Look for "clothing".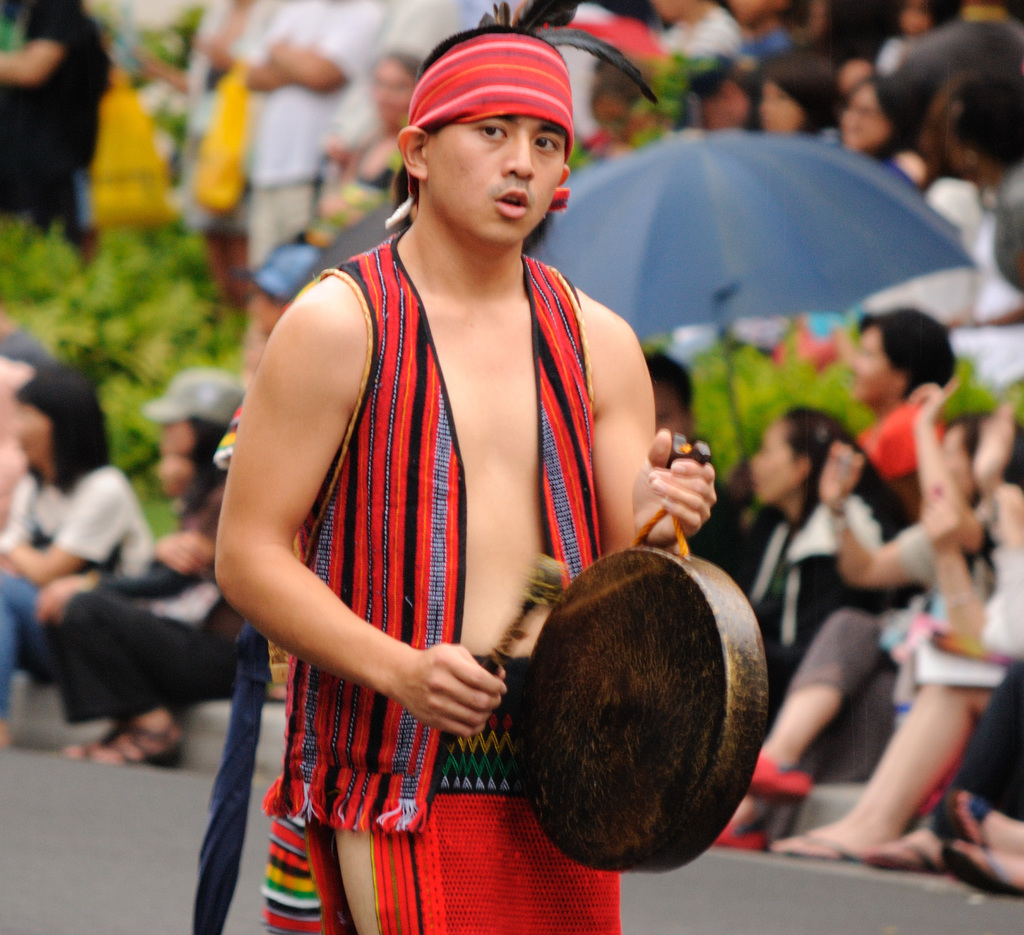
Found: <region>694, 482, 739, 588</region>.
